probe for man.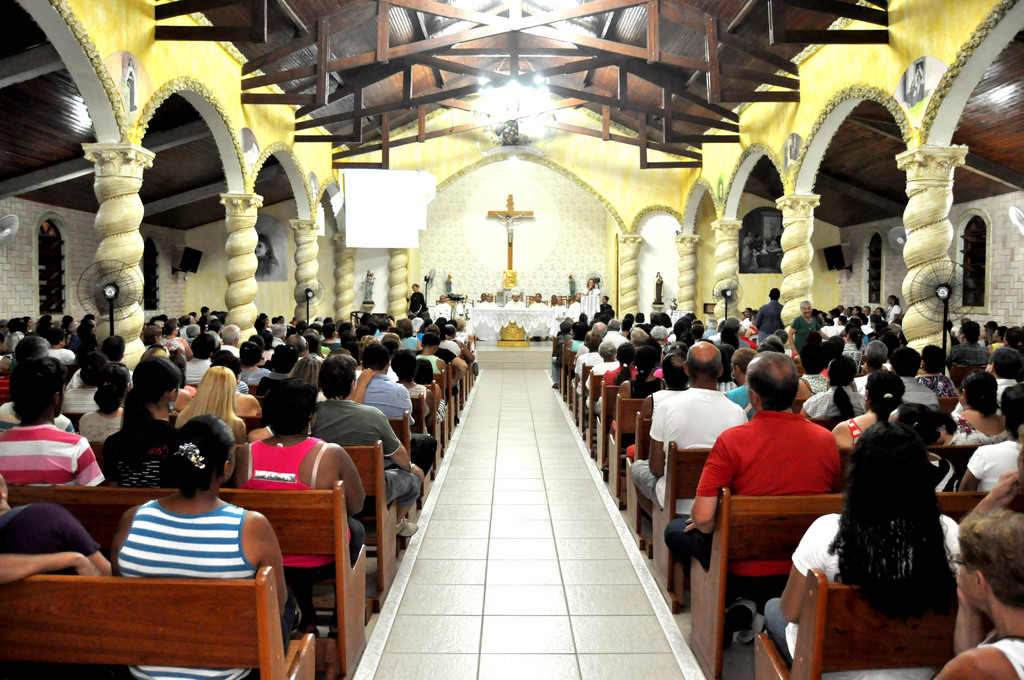
Probe result: [310,355,424,538].
